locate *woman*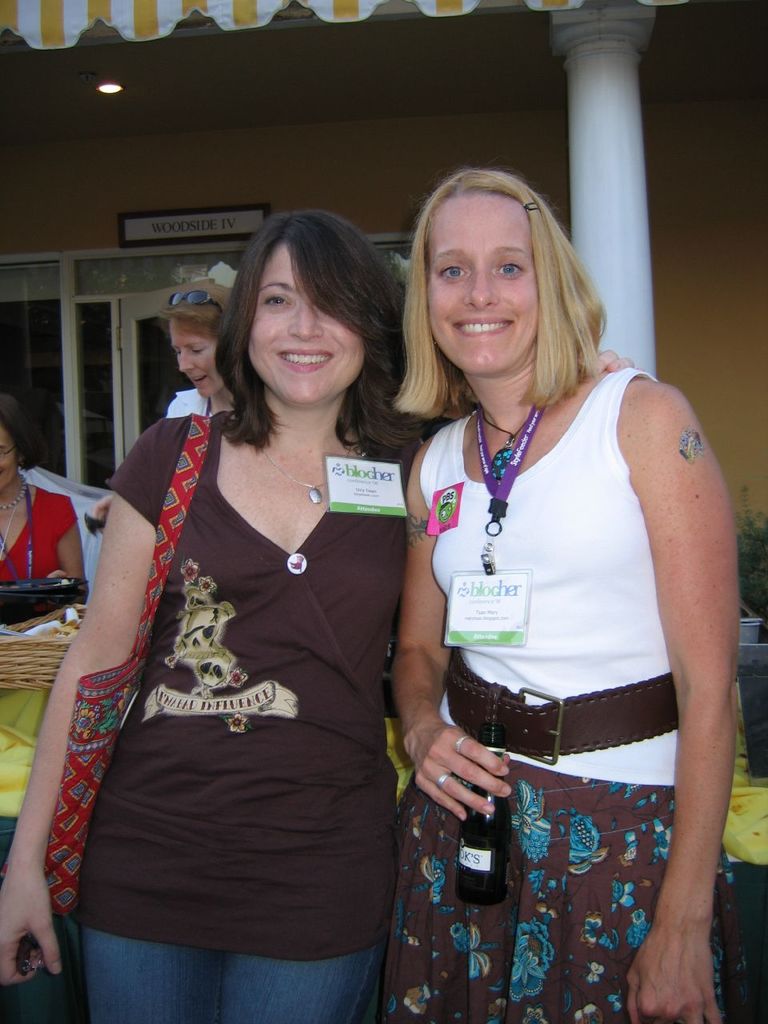
box(43, 212, 438, 1023)
